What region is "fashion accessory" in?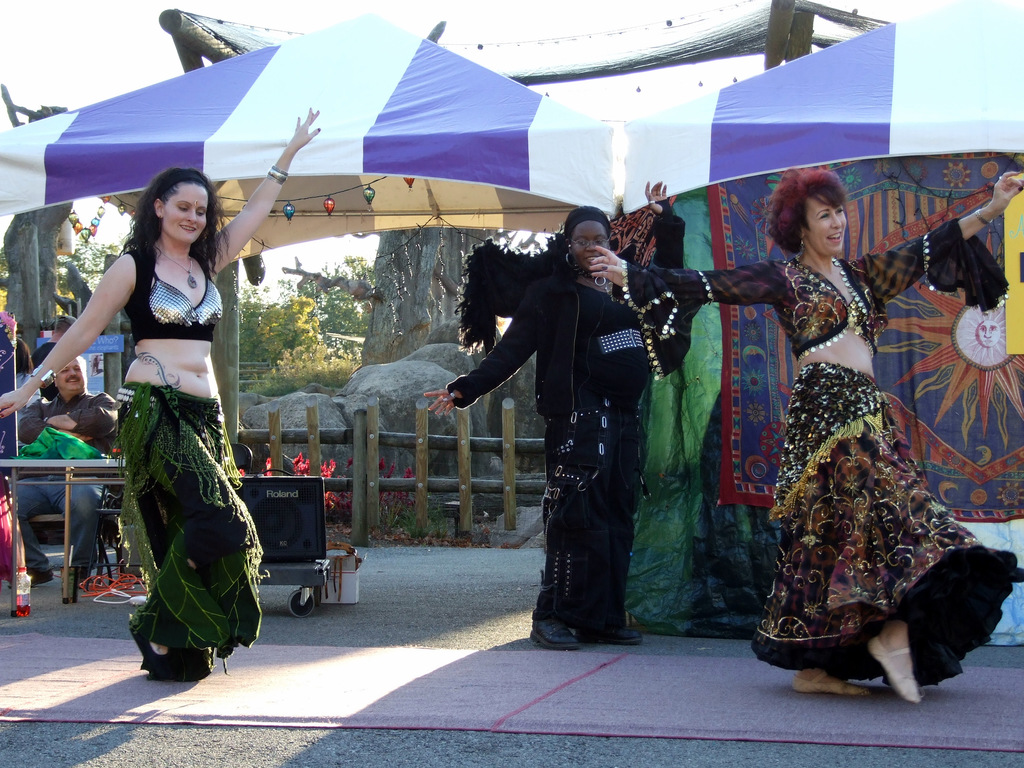
<bbox>567, 243, 573, 248</bbox>.
